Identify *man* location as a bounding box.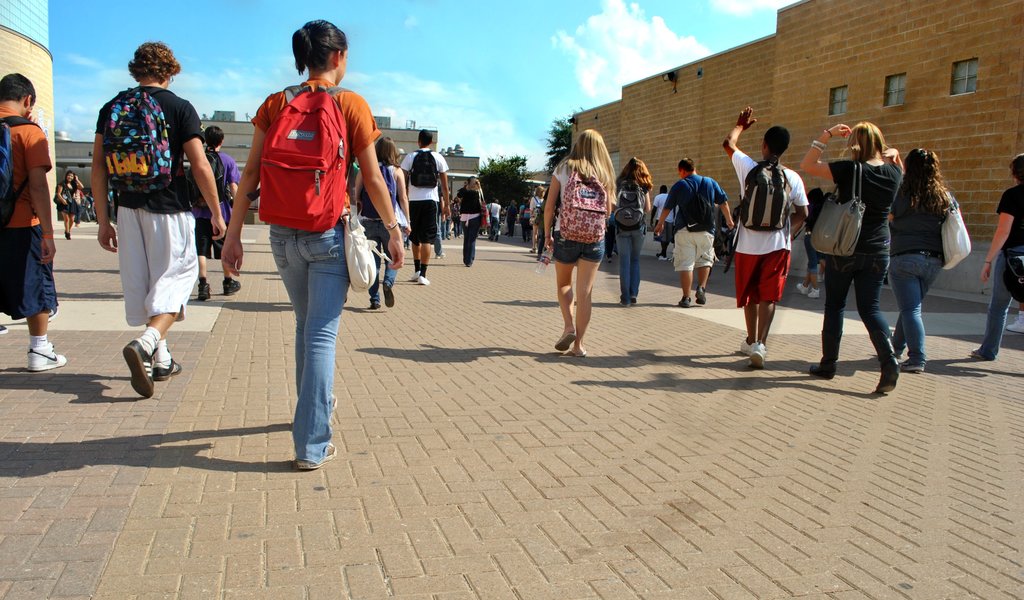
721, 105, 812, 368.
